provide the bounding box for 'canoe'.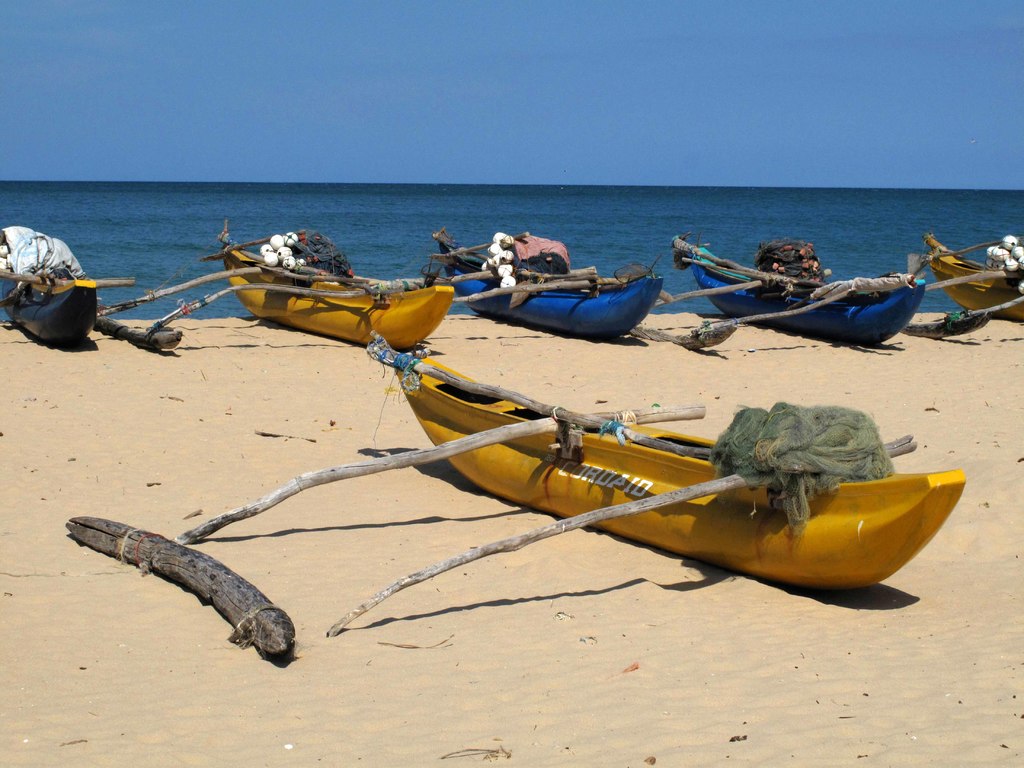
locate(925, 228, 1023, 321).
